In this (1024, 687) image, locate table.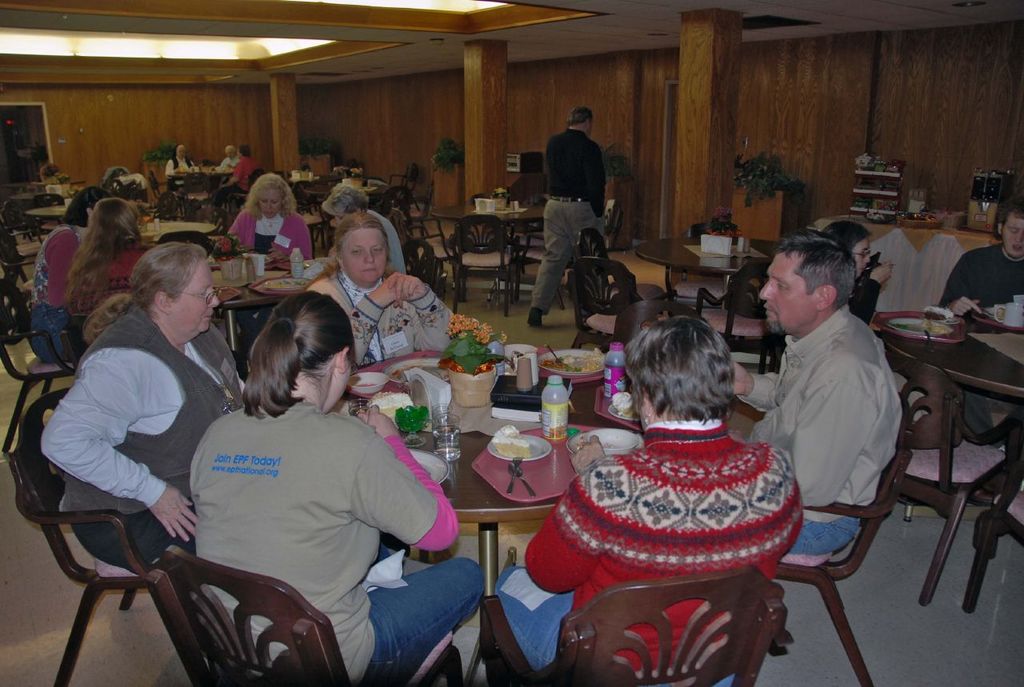
Bounding box: (872,262,1023,637).
